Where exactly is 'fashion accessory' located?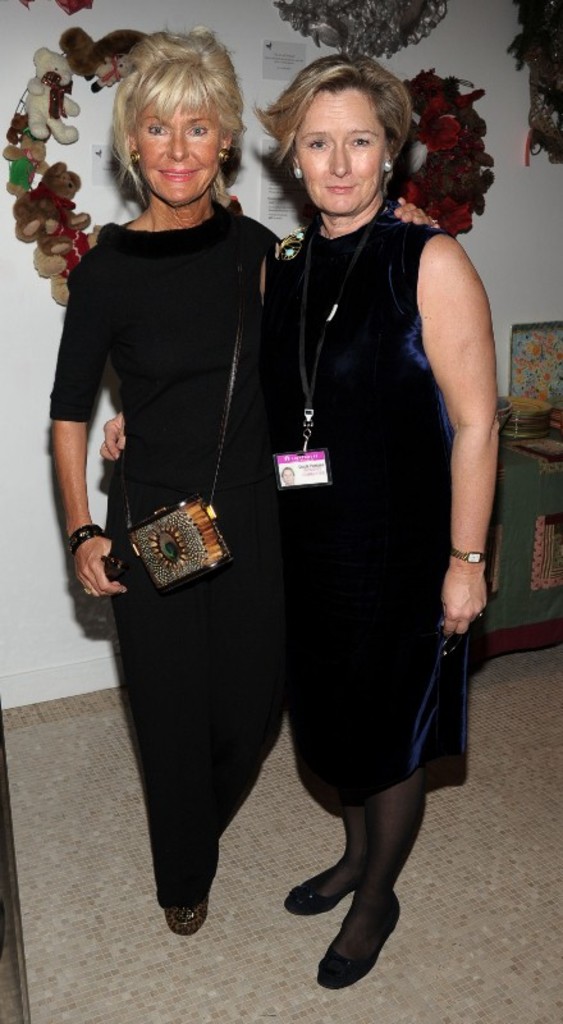
Its bounding box is region(220, 147, 229, 160).
